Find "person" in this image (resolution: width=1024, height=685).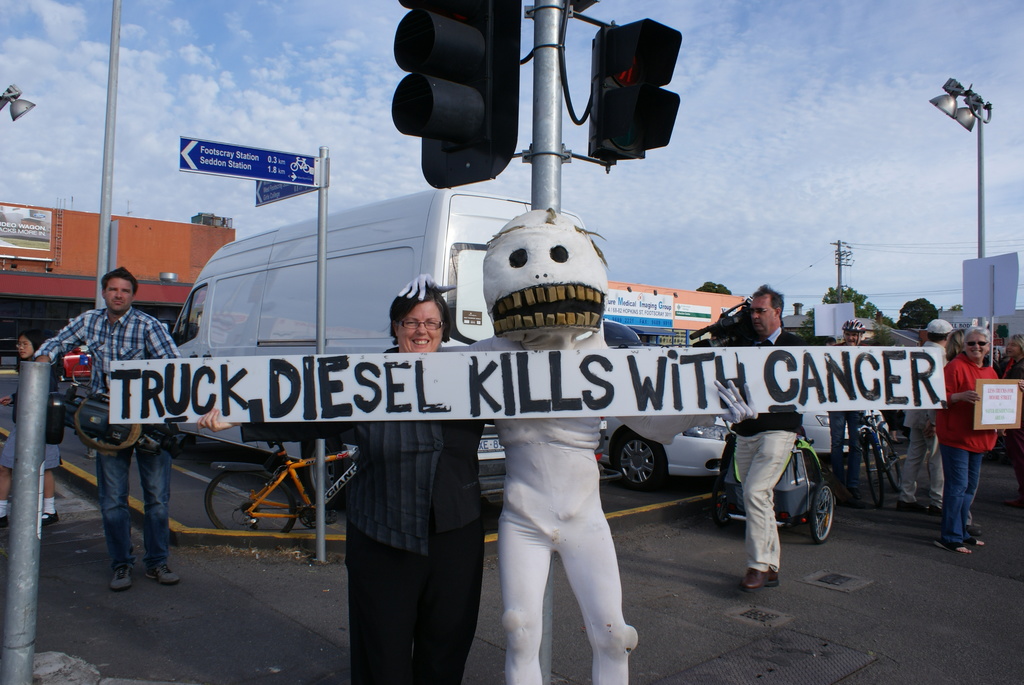
(829, 320, 865, 500).
